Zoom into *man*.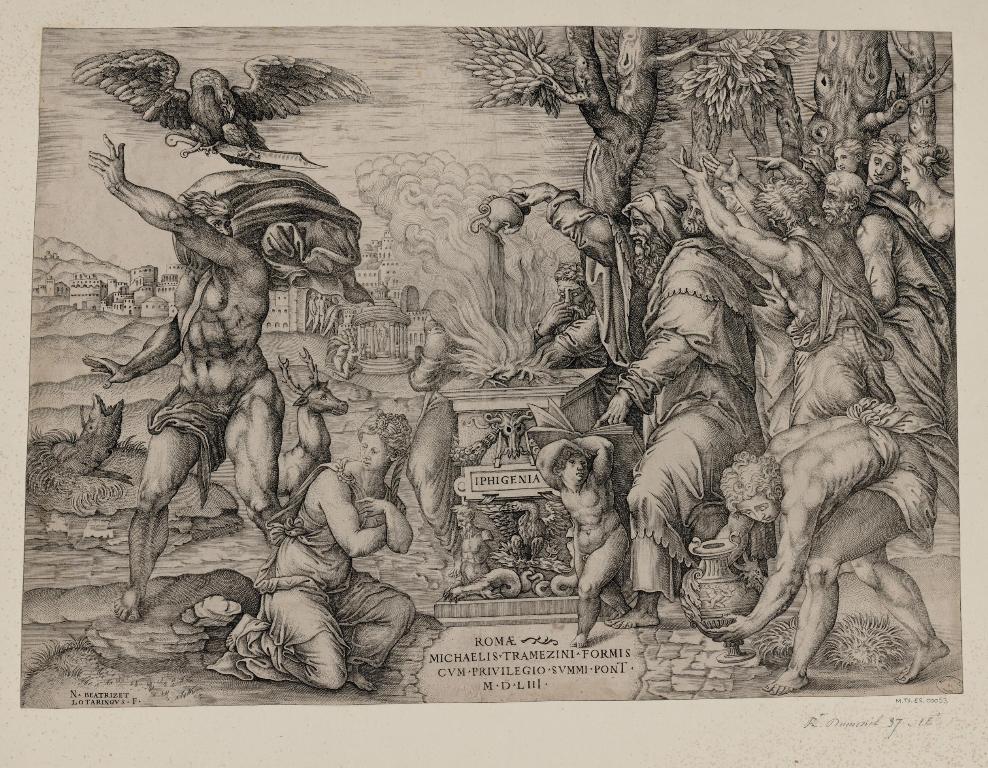
Zoom target: rect(553, 420, 653, 660).
